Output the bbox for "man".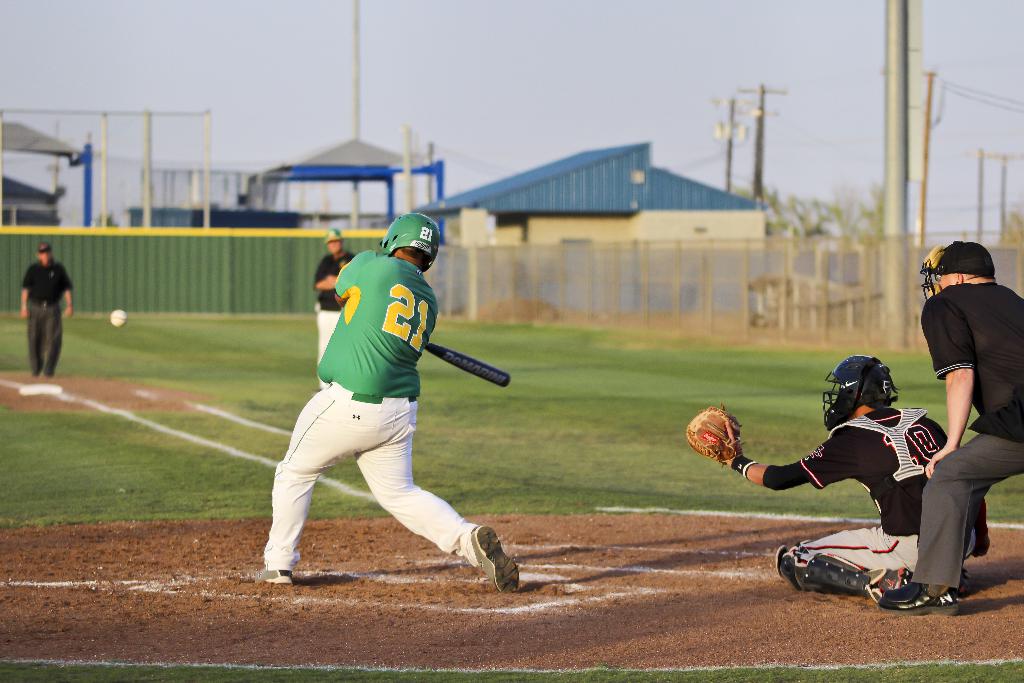
[904,247,1017,610].
